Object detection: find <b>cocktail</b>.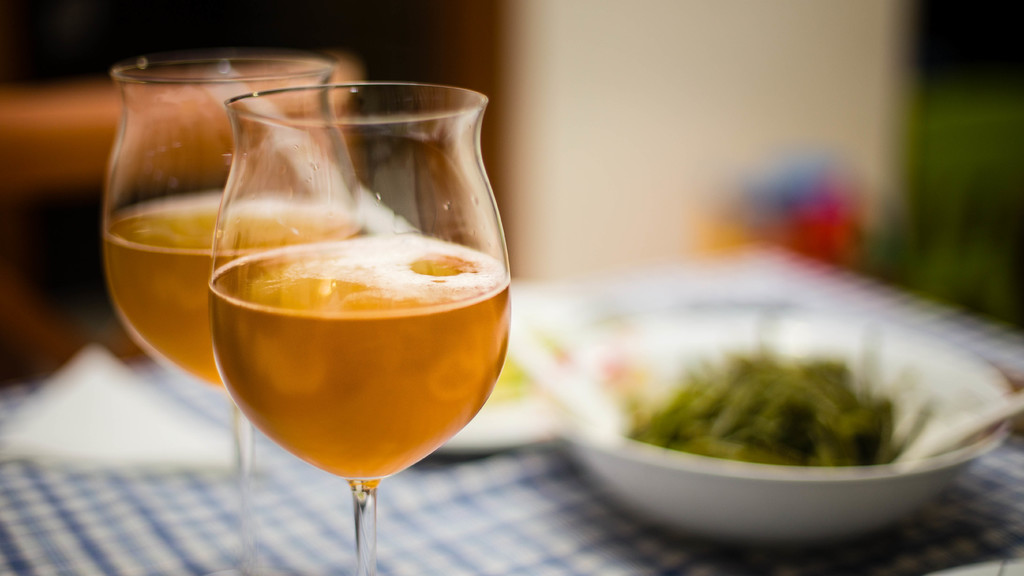
crop(208, 78, 513, 575).
